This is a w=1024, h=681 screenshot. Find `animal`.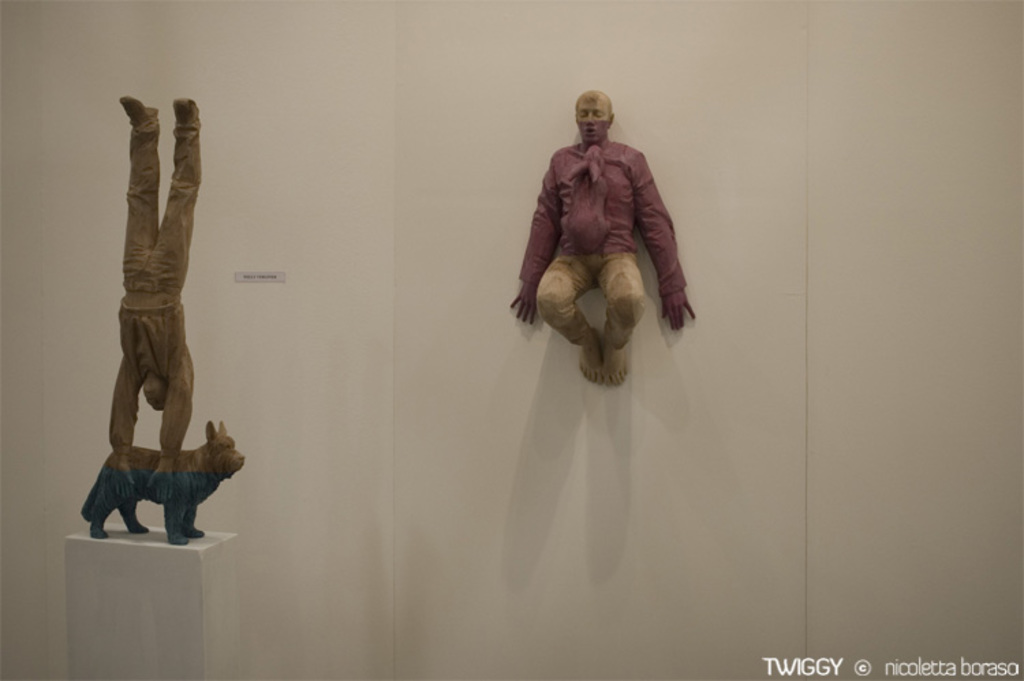
Bounding box: (565,143,612,250).
